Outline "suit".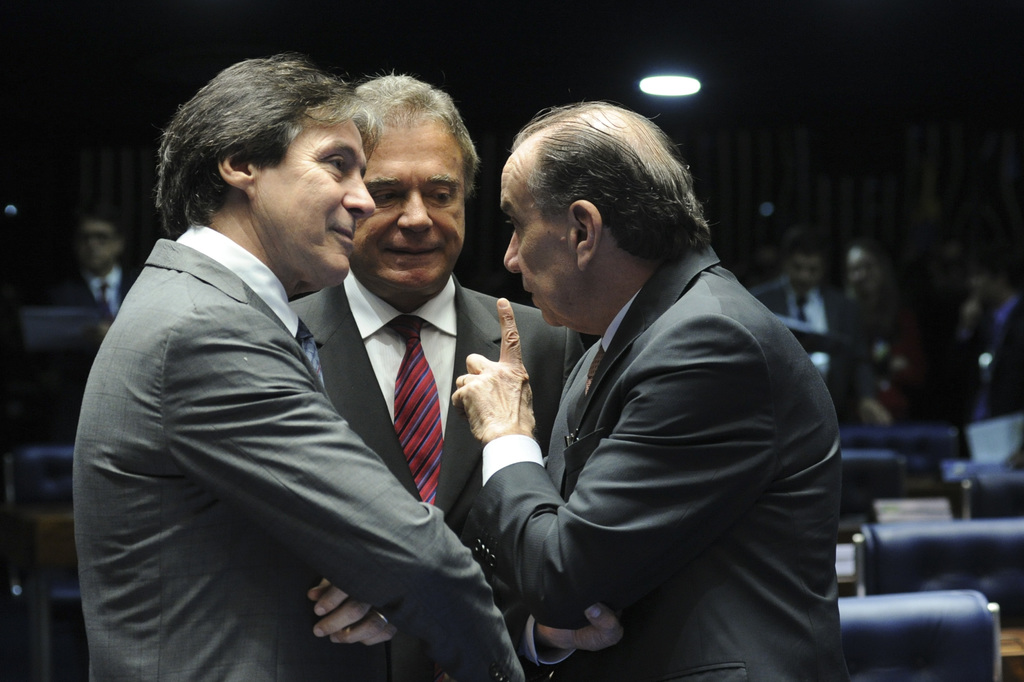
Outline: [left=744, top=278, right=865, bottom=430].
